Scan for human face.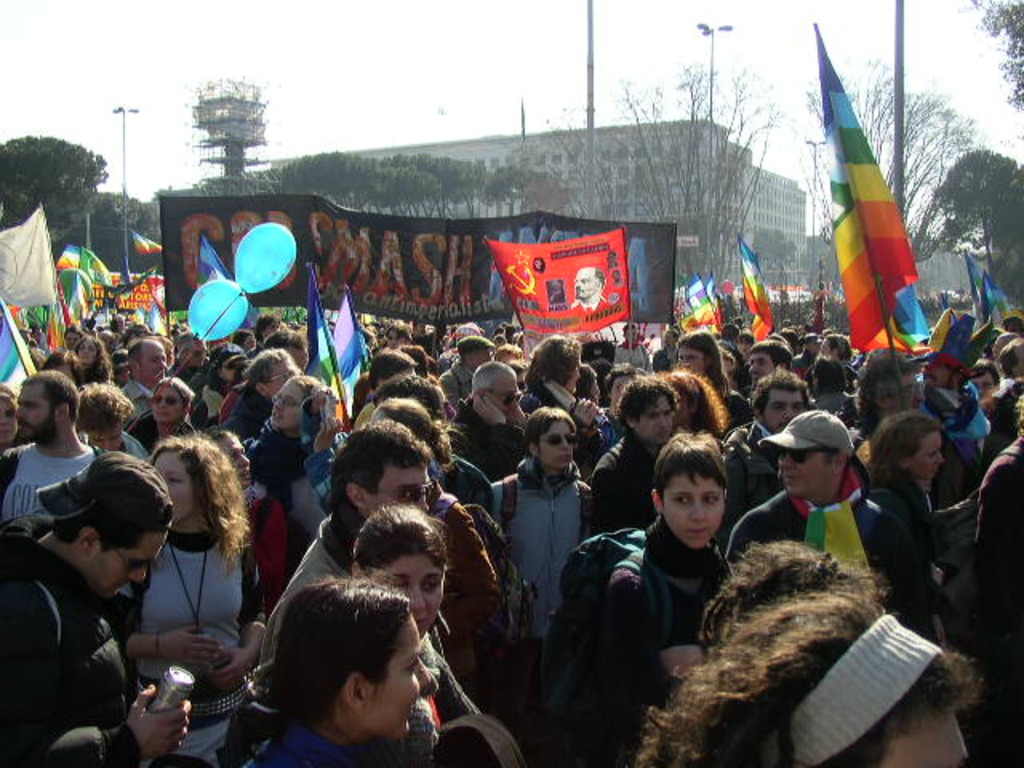
Scan result: [x1=766, y1=392, x2=803, y2=434].
